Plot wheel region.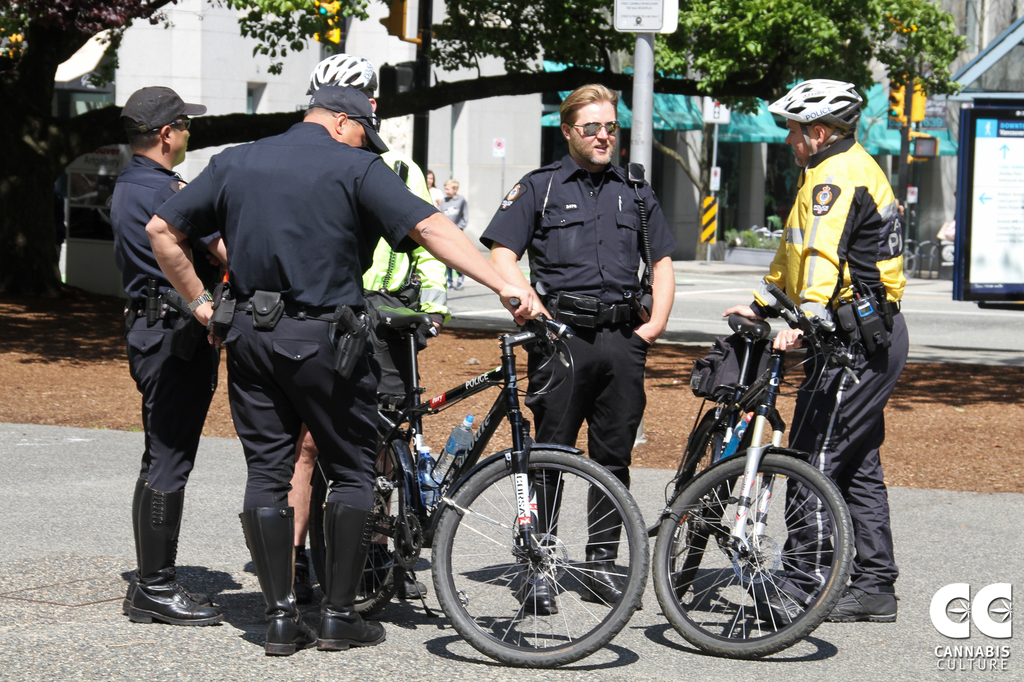
Plotted at select_region(673, 418, 712, 598).
